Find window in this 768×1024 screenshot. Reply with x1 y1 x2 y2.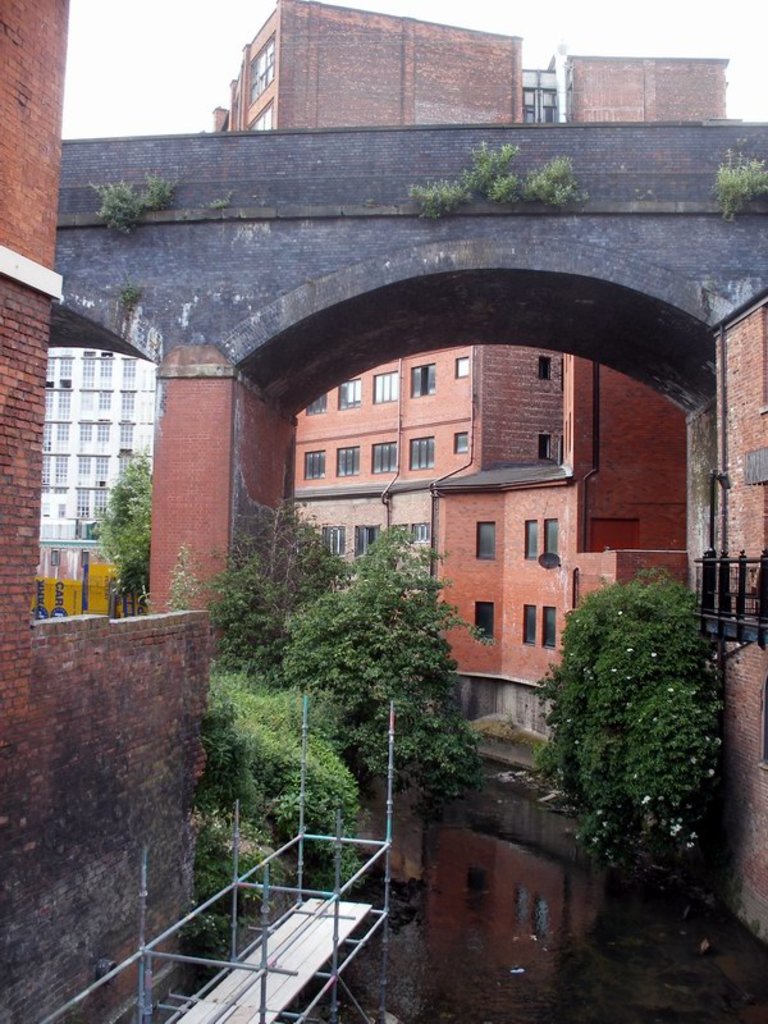
535 434 554 458.
